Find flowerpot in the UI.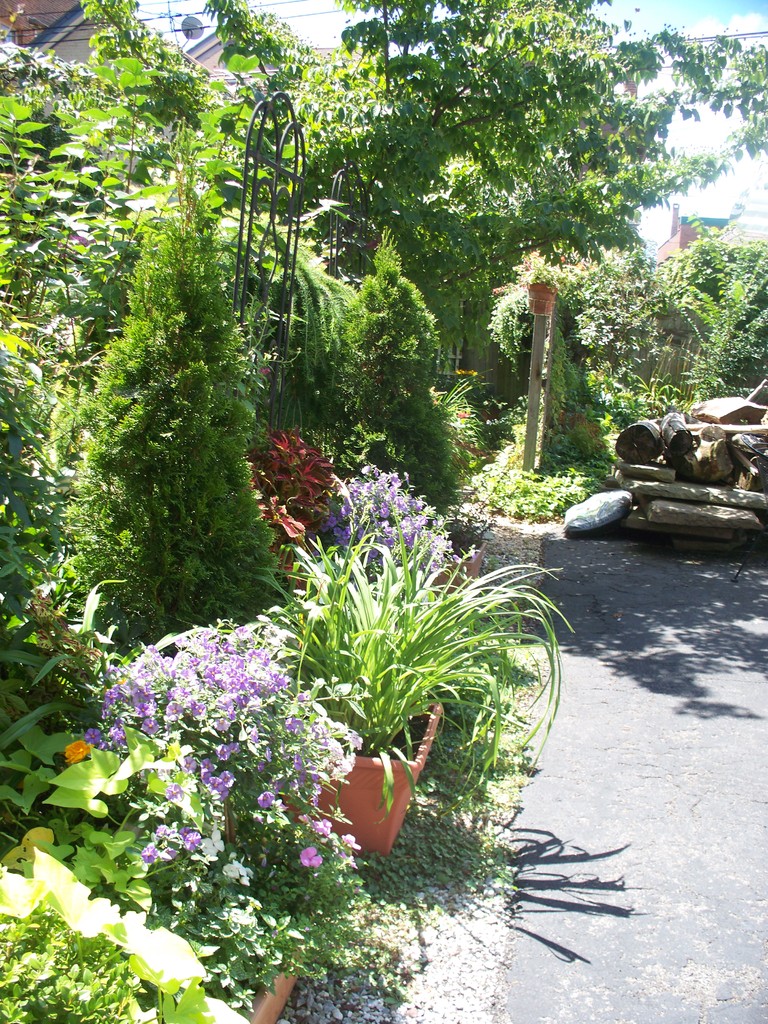
UI element at [86,879,317,1023].
